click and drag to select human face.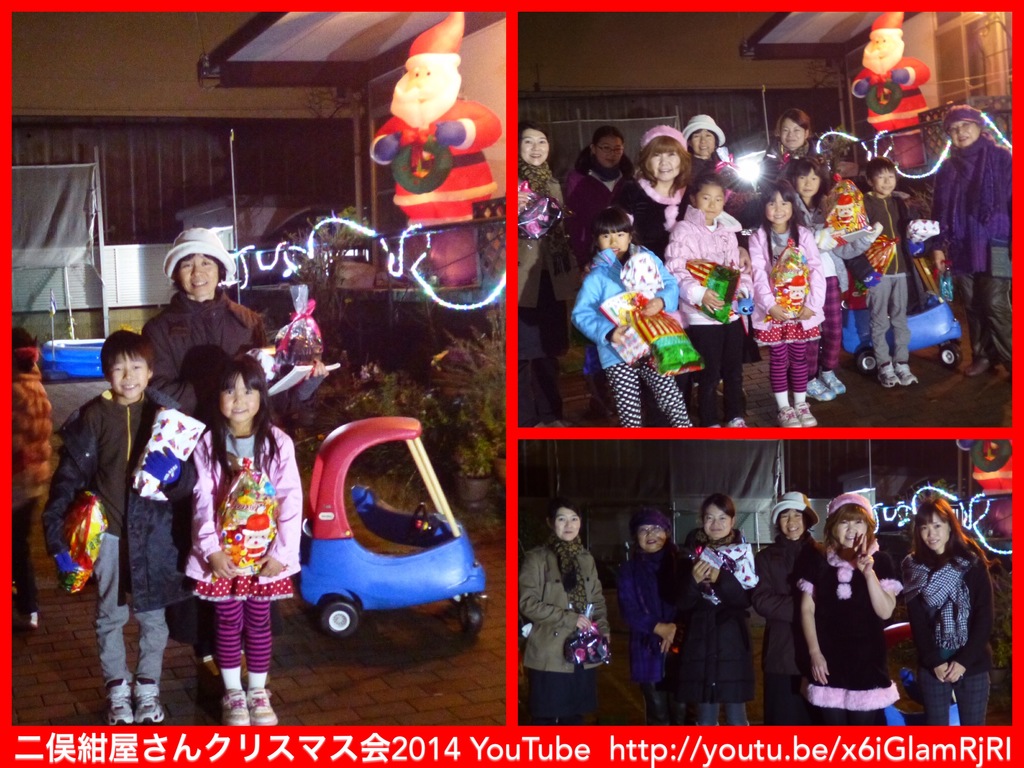
Selection: box=[794, 171, 826, 193].
